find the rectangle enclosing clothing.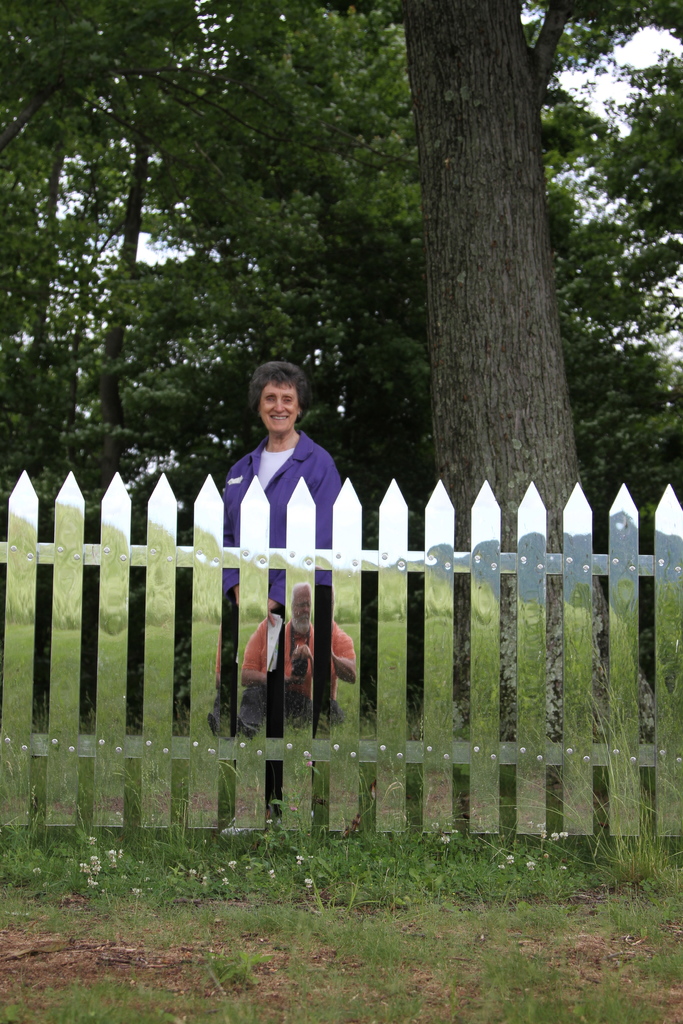
<region>211, 440, 357, 714</region>.
